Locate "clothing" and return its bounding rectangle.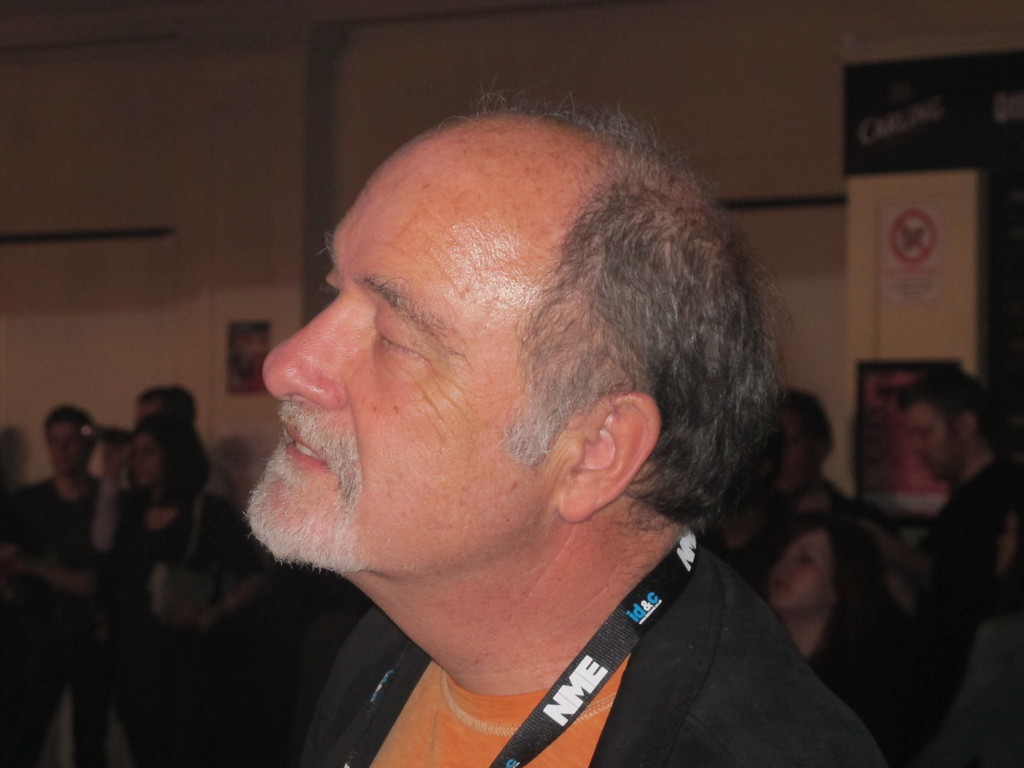
select_region(3, 474, 126, 767).
